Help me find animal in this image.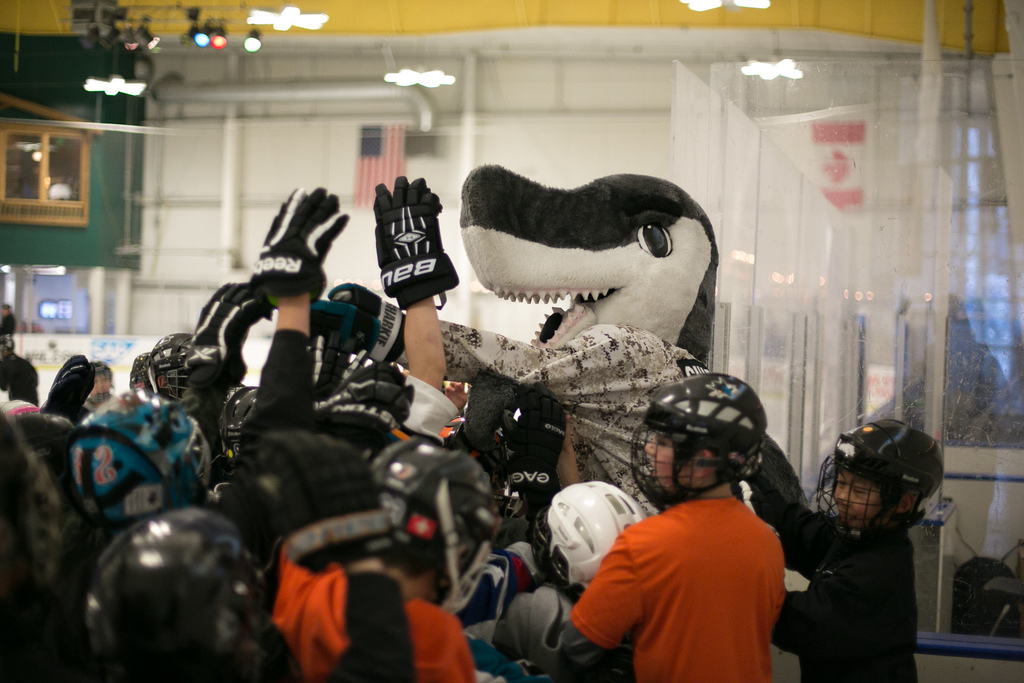
Found it: crop(452, 161, 724, 505).
